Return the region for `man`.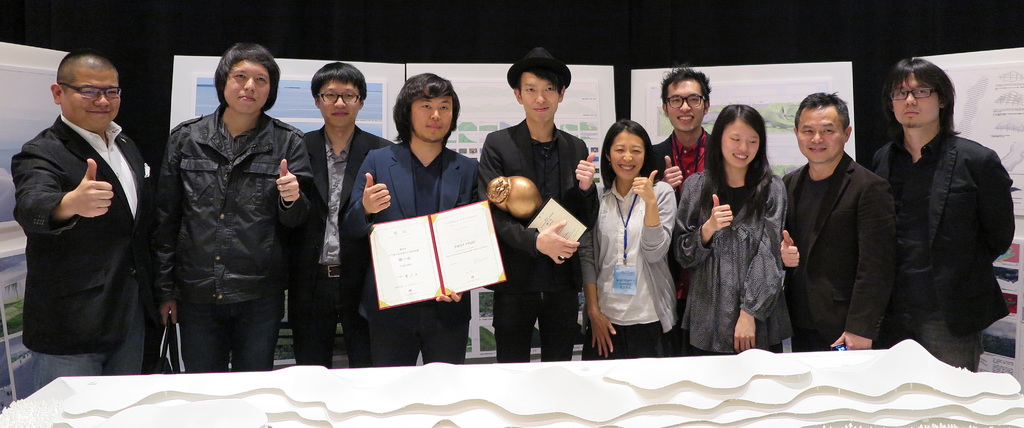
bbox(12, 33, 162, 377).
